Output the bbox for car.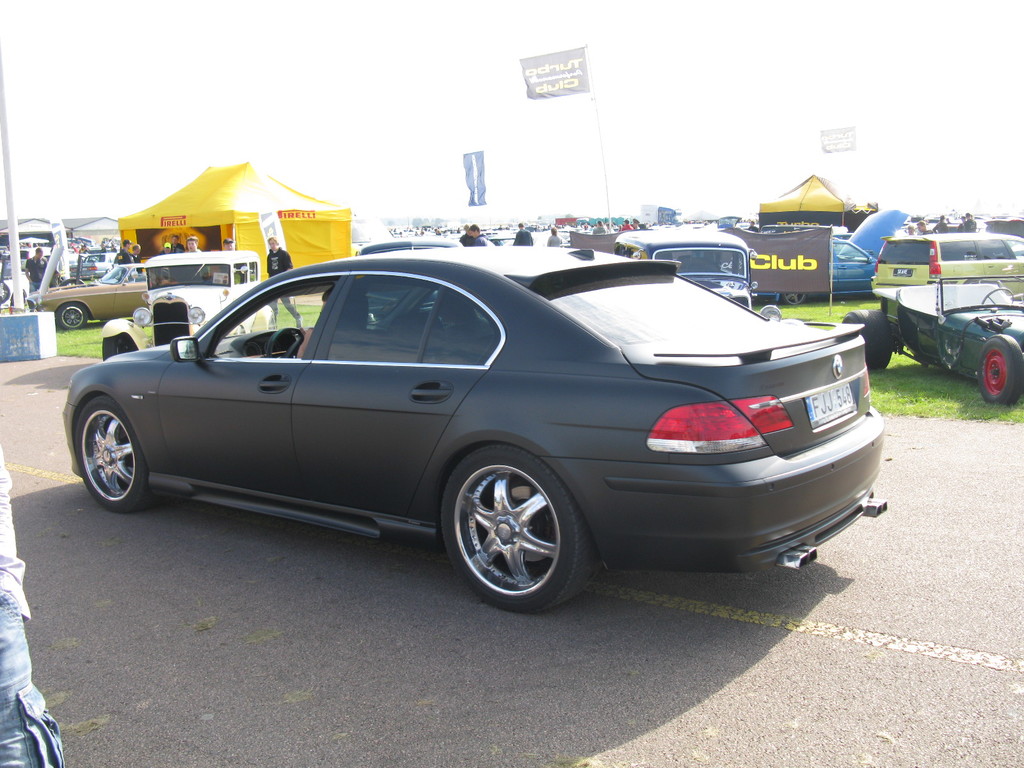
{"left": 614, "top": 223, "right": 785, "bottom": 328}.
